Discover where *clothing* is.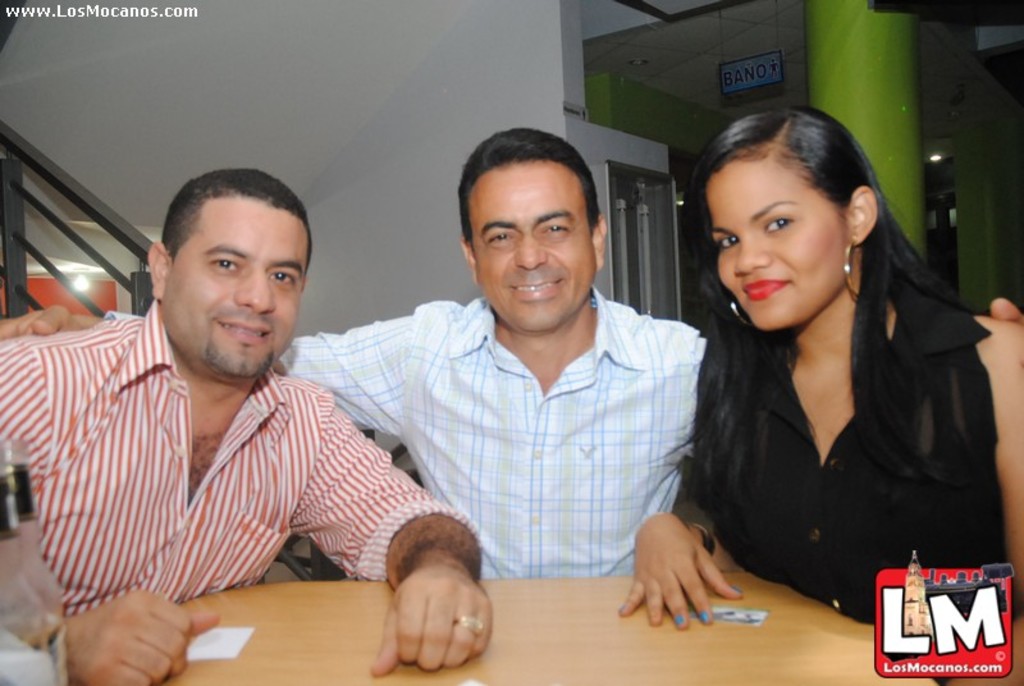
Discovered at <bbox>109, 287, 705, 581</bbox>.
